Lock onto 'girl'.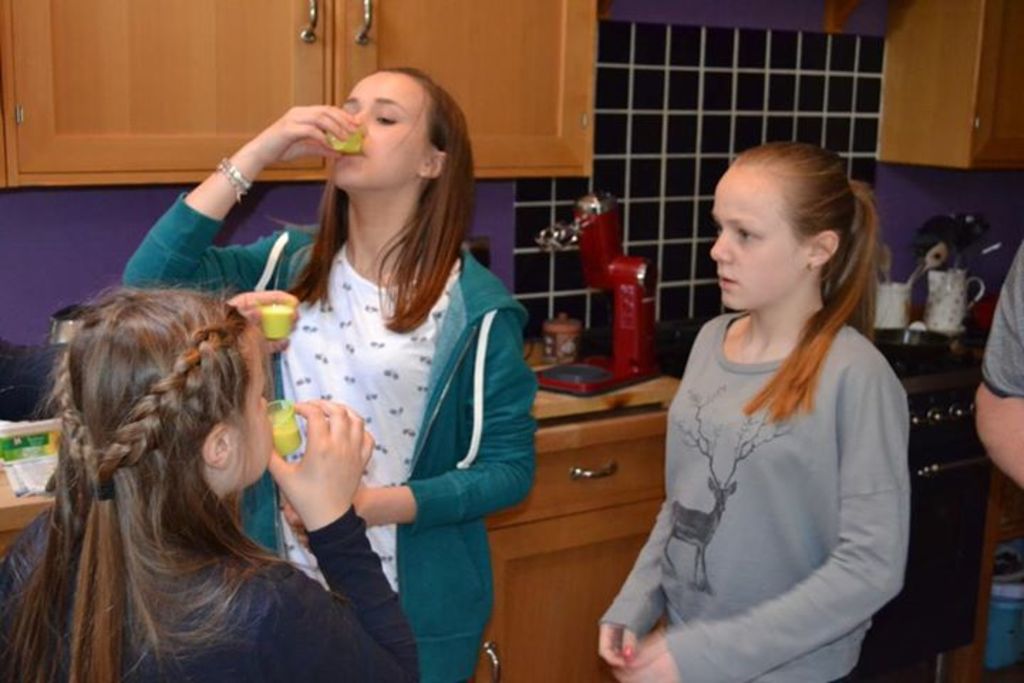
Locked: {"left": 127, "top": 68, "right": 532, "bottom": 682}.
